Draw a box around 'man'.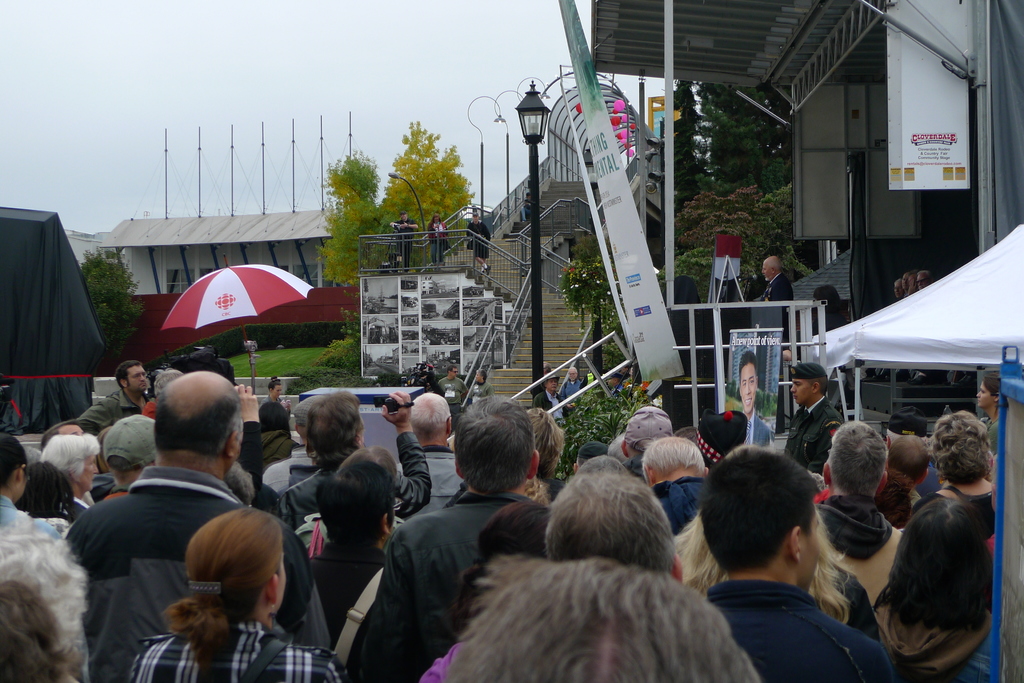
75,359,156,429.
